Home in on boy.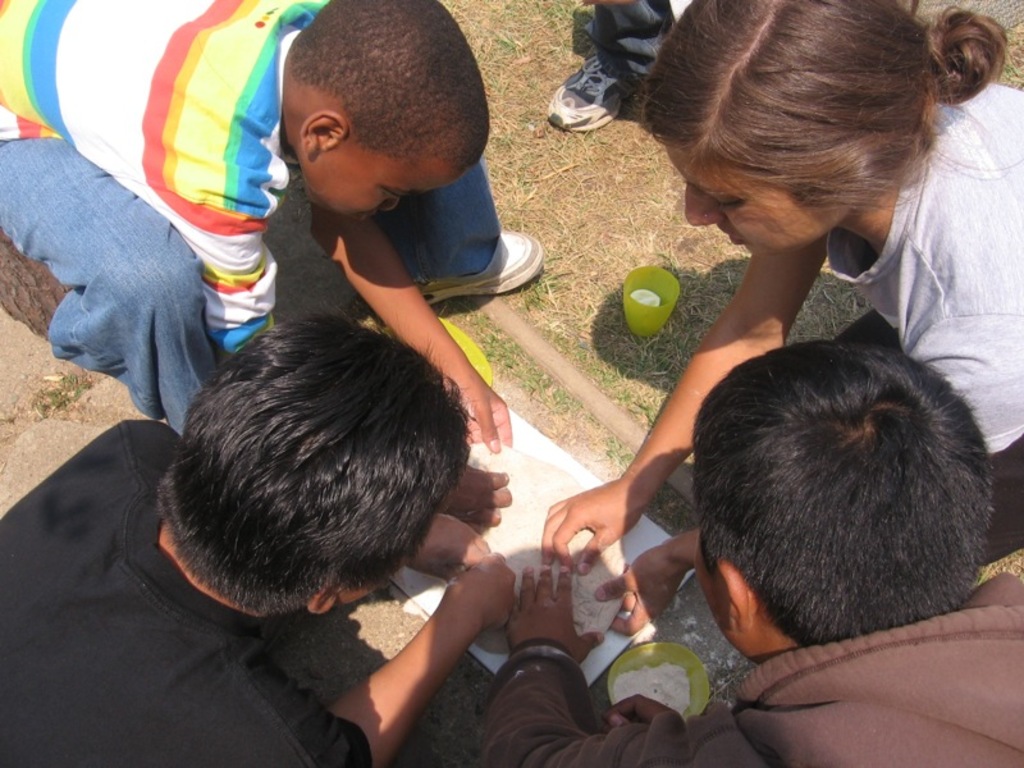
Homed in at Rect(454, 346, 1023, 767).
